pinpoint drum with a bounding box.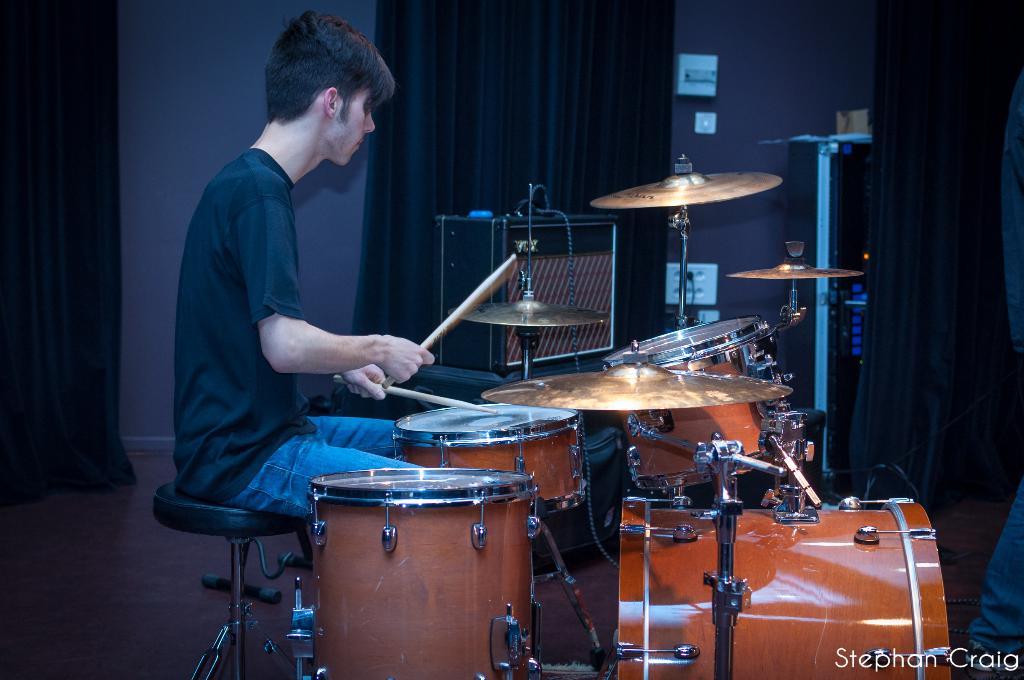
<region>306, 460, 583, 679</region>.
